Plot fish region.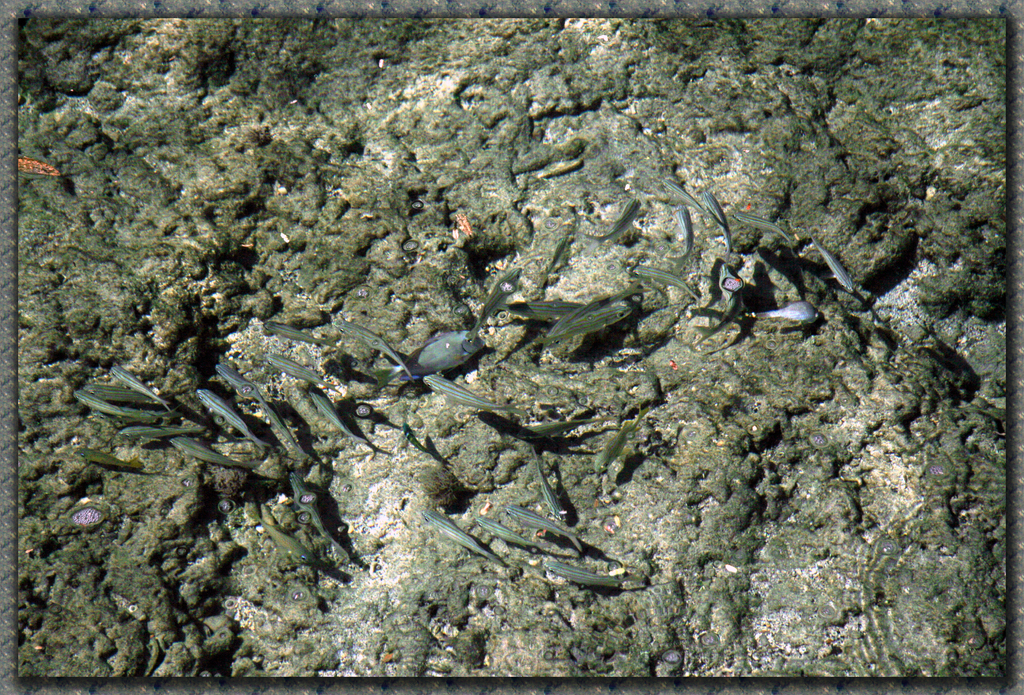
Plotted at locate(196, 384, 275, 454).
